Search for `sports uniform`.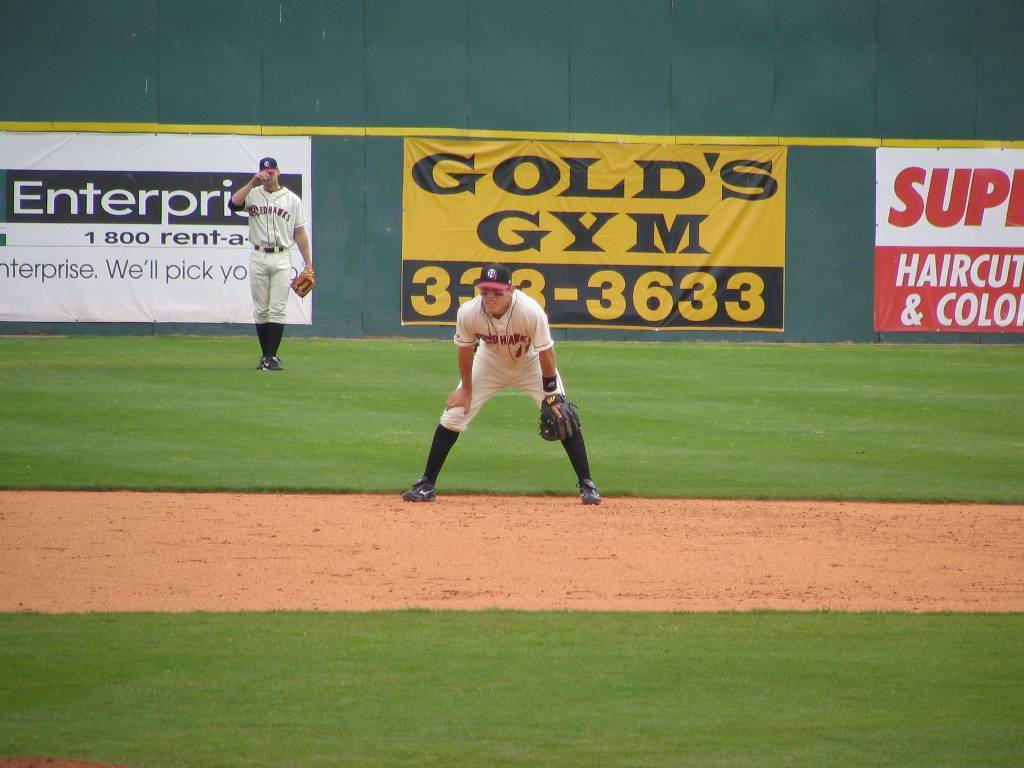
Found at 227 183 304 357.
